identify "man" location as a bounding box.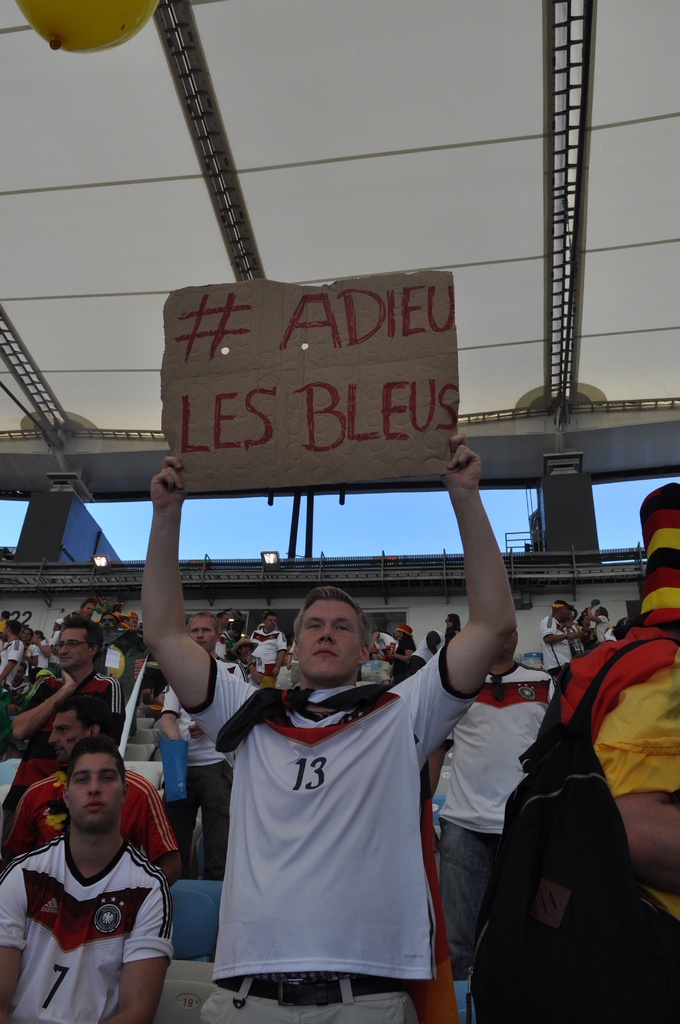
[left=9, top=660, right=31, bottom=706].
